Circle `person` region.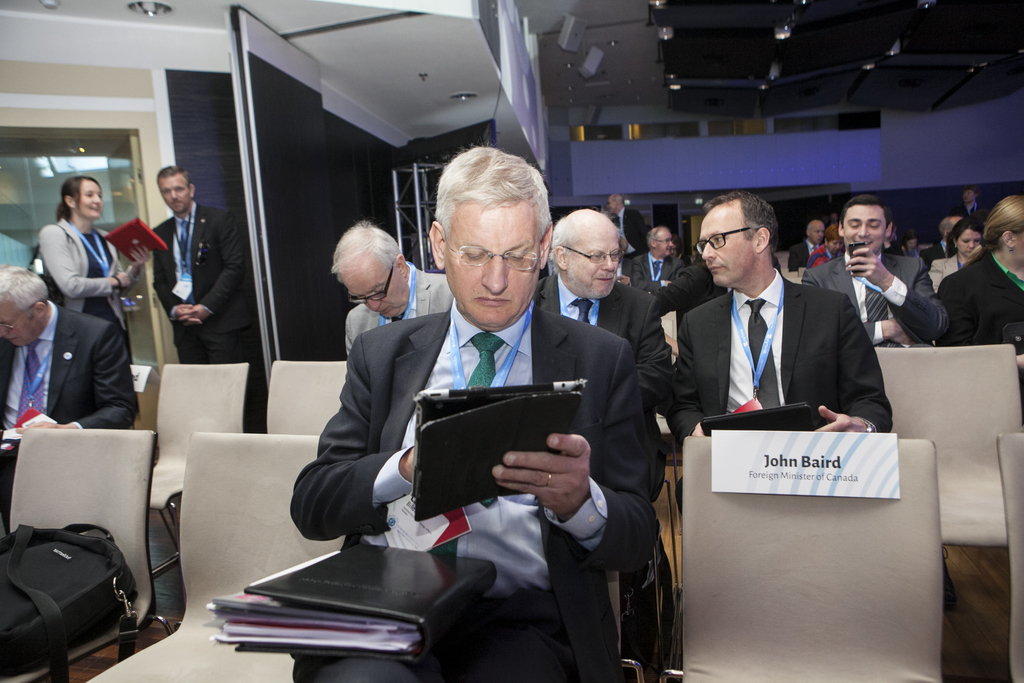
Region: 150/163/242/363.
